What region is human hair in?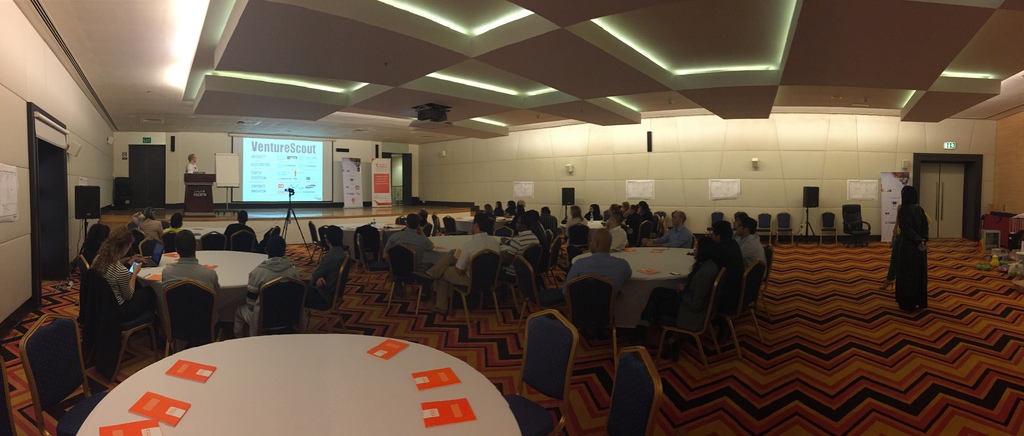
473,207,488,225.
